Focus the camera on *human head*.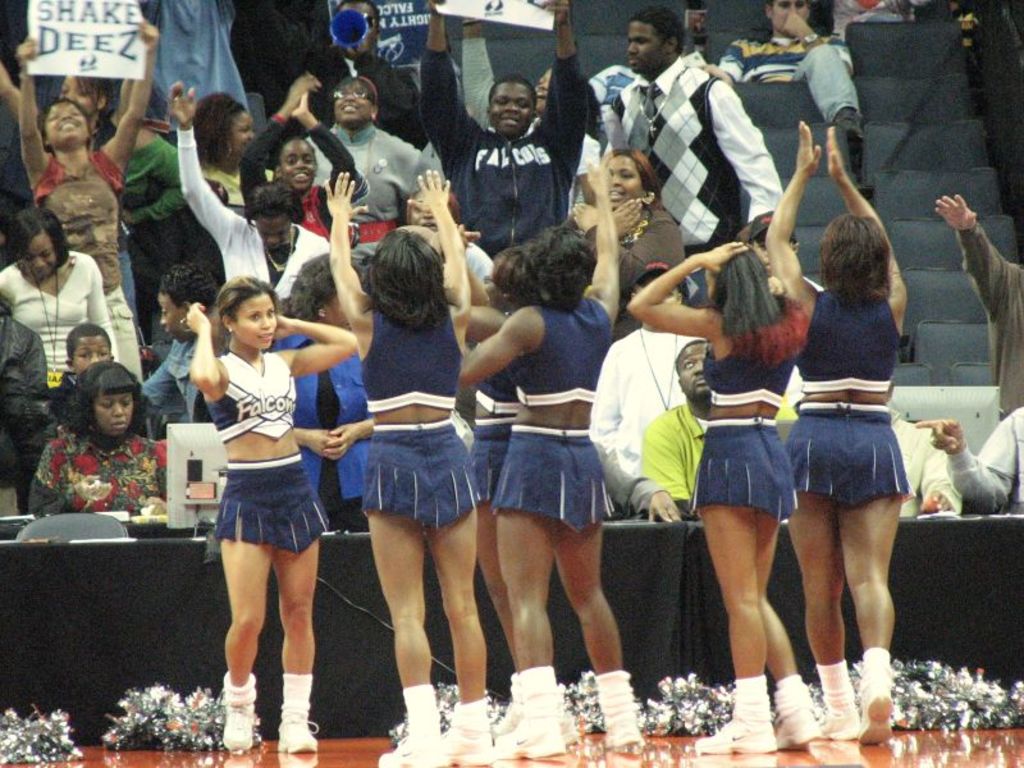
Focus region: BBox(407, 186, 466, 229).
